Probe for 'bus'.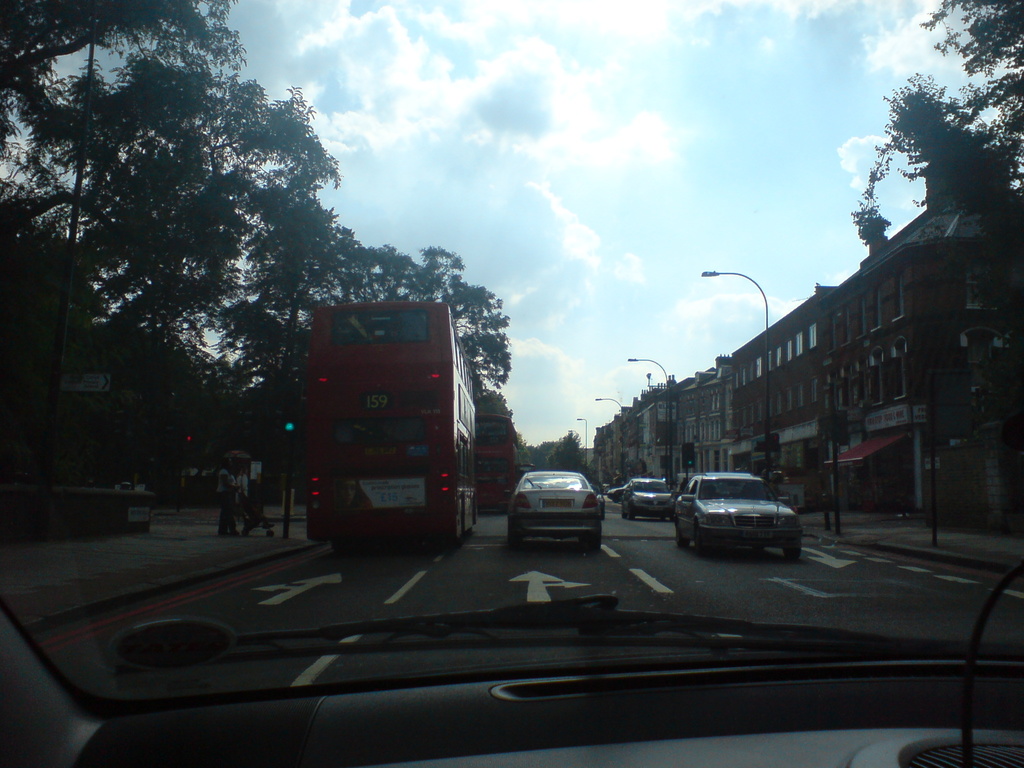
Probe result: (483,408,524,515).
